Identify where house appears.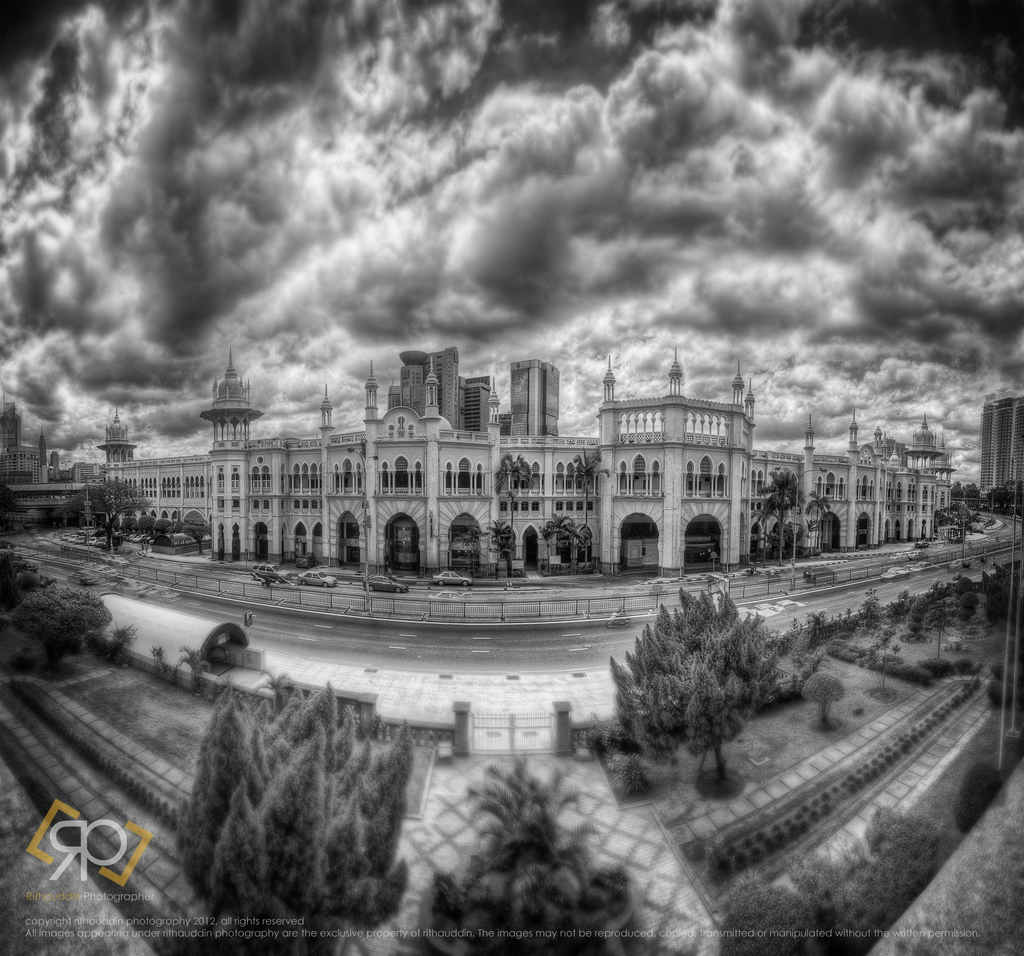
Appears at <bbox>0, 401, 91, 540</bbox>.
